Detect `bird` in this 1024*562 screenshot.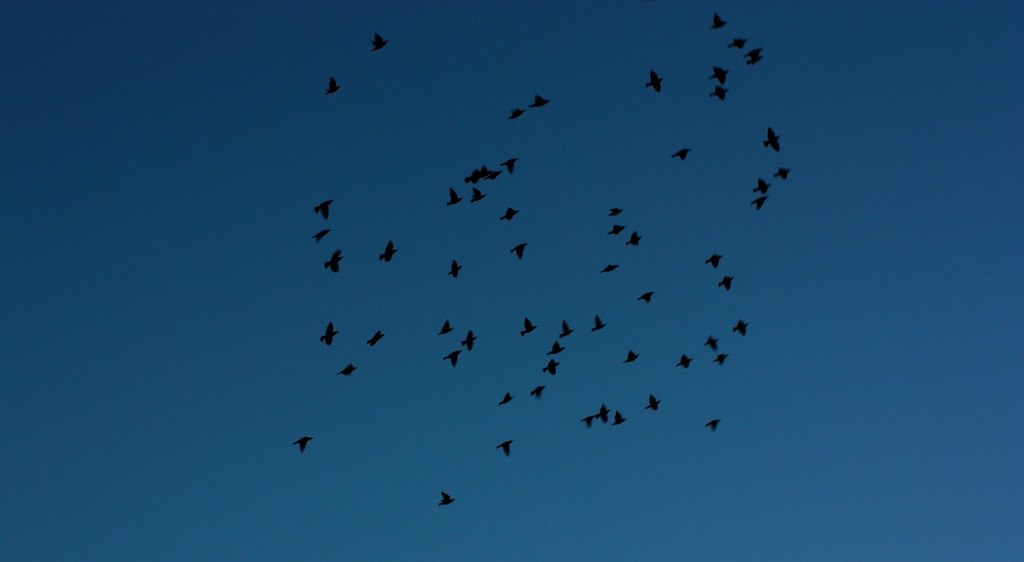
Detection: x1=503, y1=202, x2=528, y2=229.
